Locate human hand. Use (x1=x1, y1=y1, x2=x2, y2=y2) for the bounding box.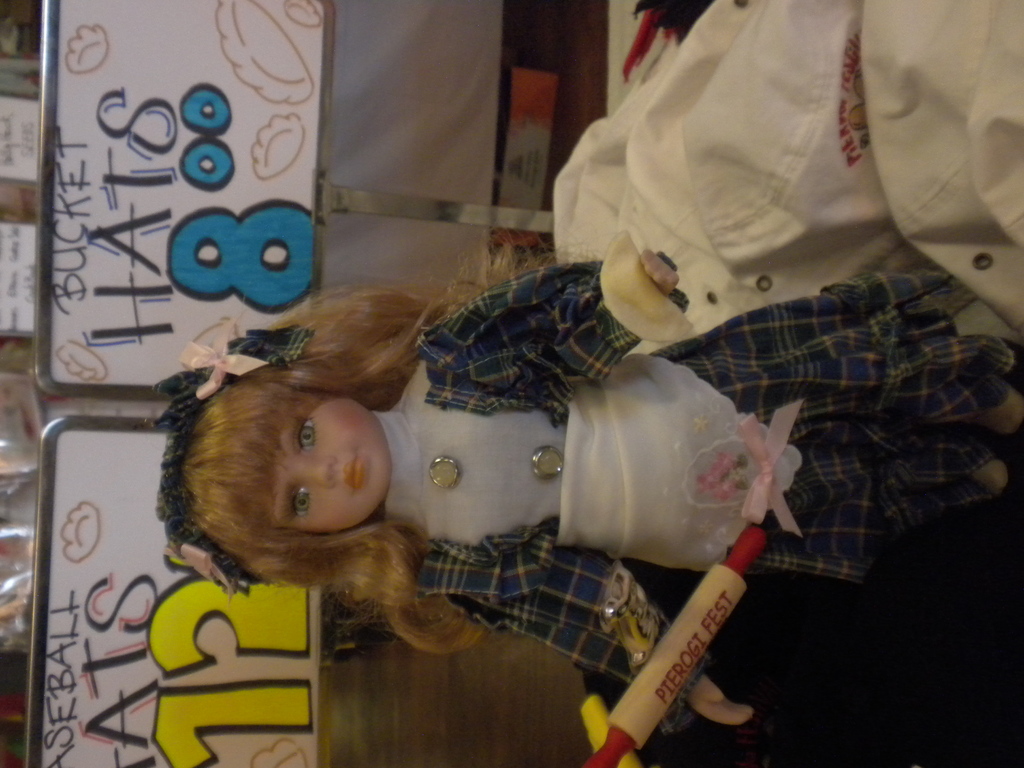
(x1=684, y1=678, x2=757, y2=728).
